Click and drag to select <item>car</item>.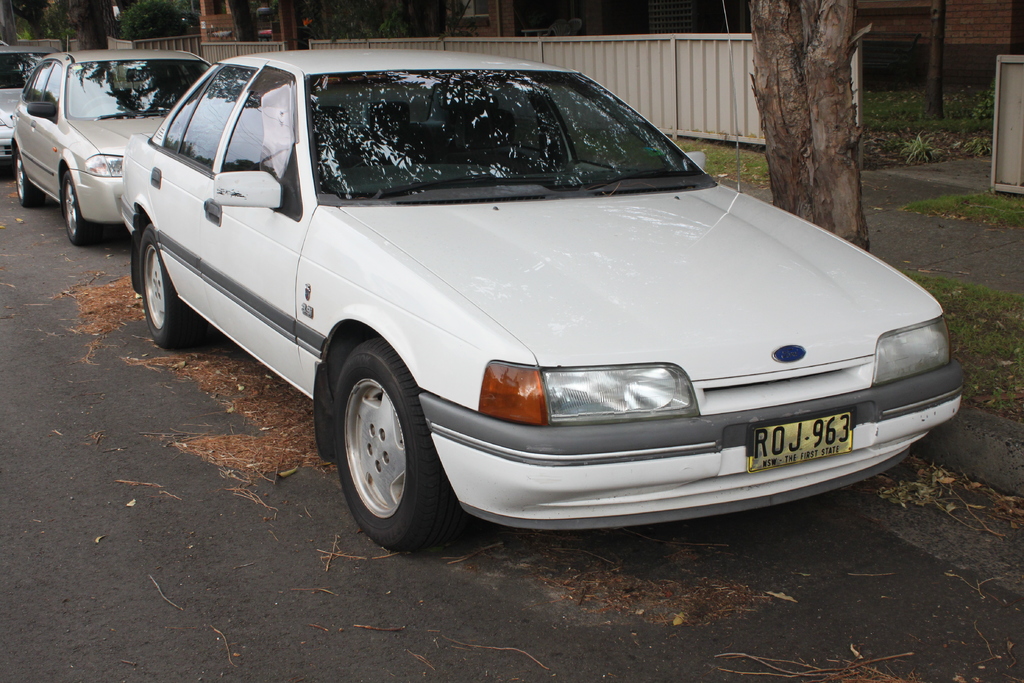
Selection: 111, 45, 968, 552.
